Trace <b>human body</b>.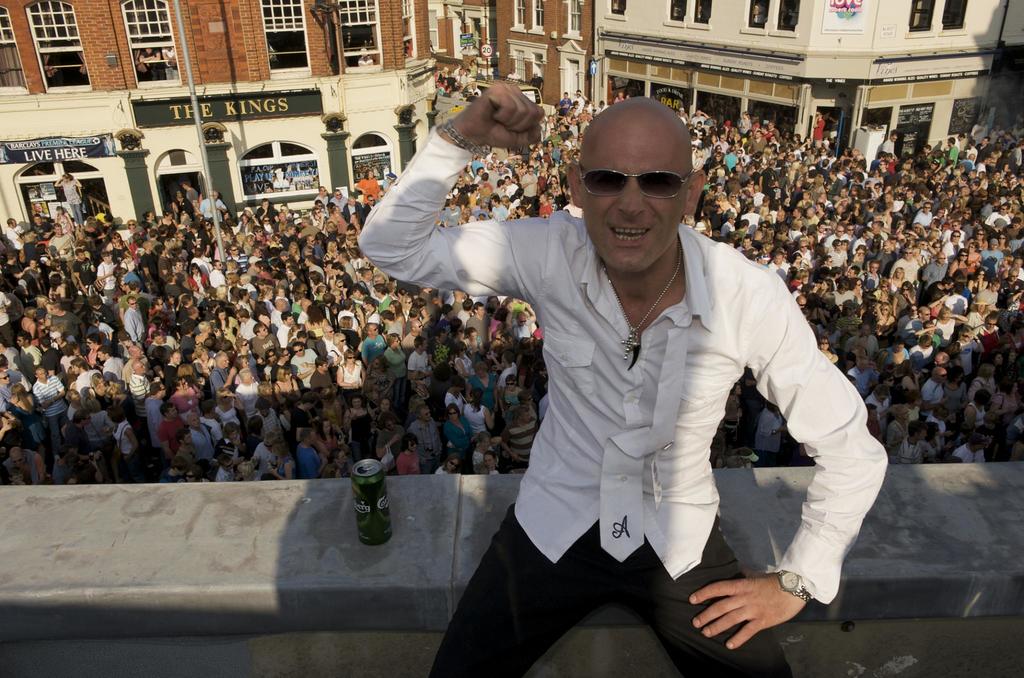
Traced to [708, 152, 723, 166].
